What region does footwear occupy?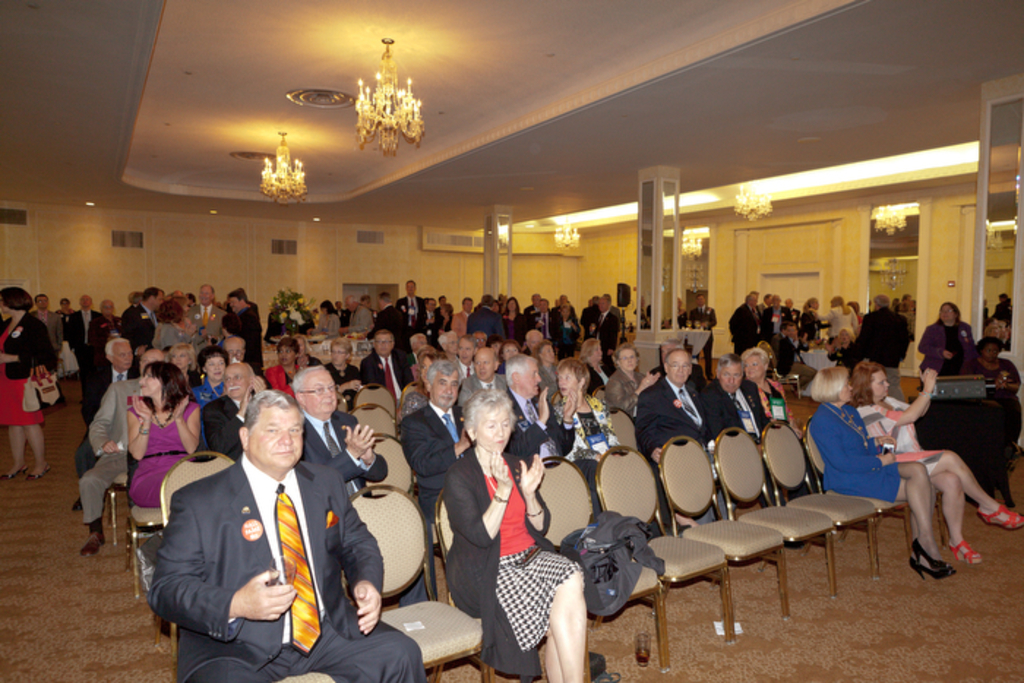
rect(949, 540, 983, 565).
